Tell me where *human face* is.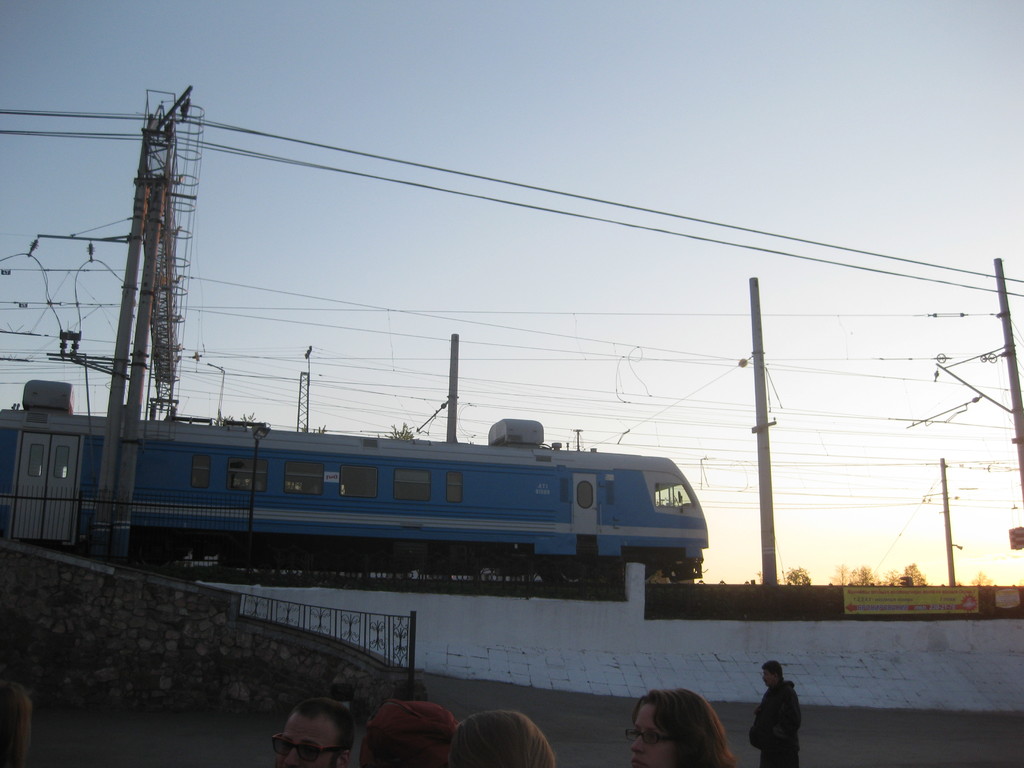
*human face* is at <bbox>632, 704, 676, 767</bbox>.
